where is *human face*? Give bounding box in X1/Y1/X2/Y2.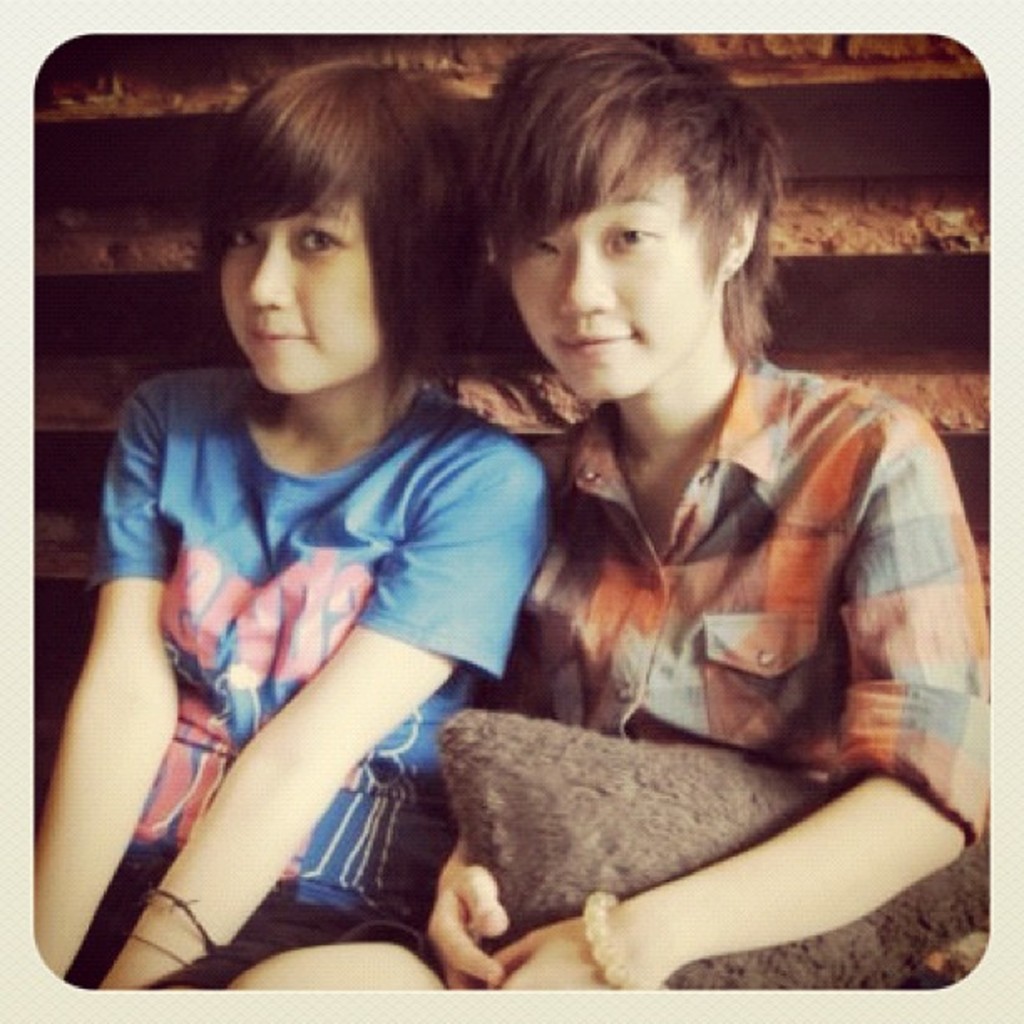
224/192/380/392.
